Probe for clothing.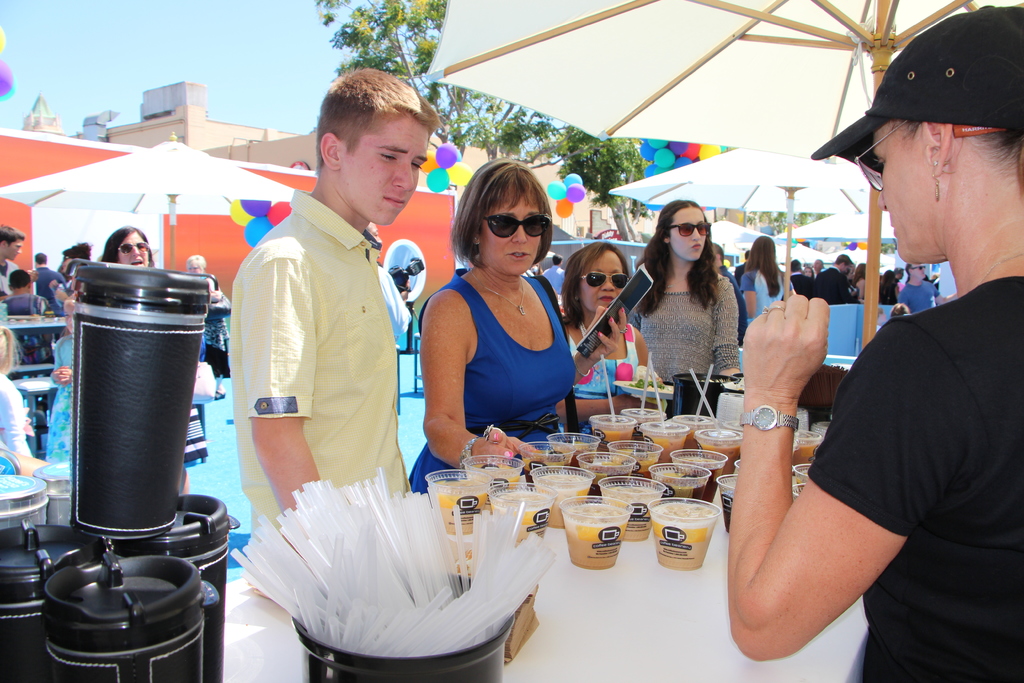
Probe result: [left=575, top=329, right=650, bottom=419].
